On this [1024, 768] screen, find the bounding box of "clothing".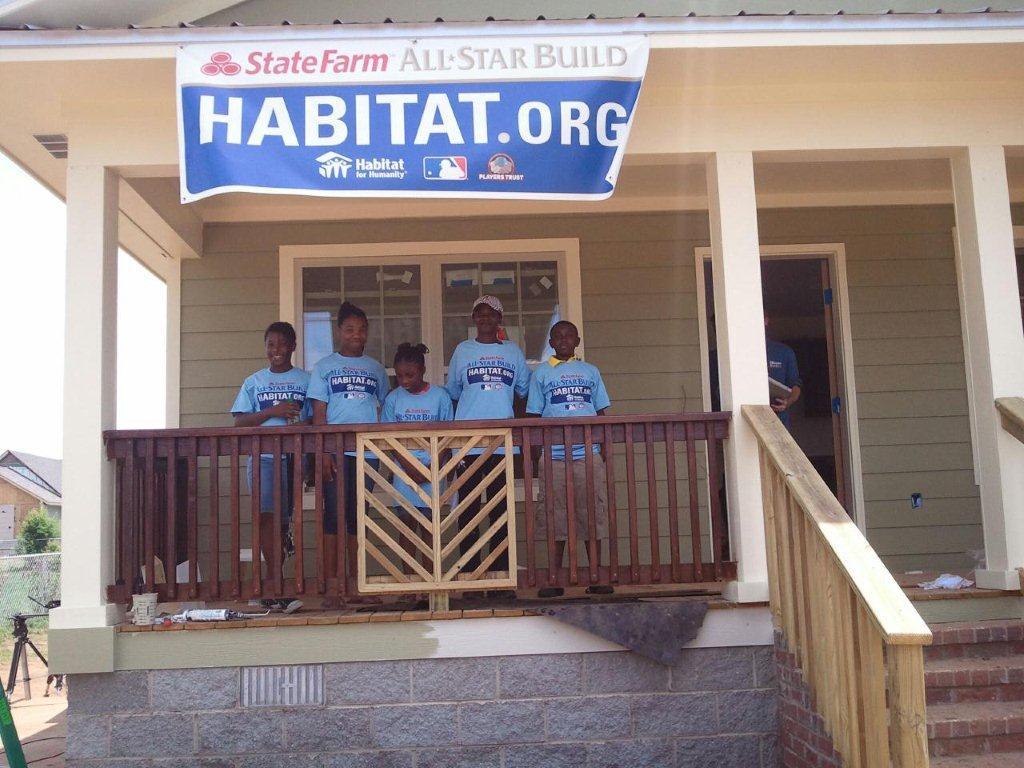
Bounding box: left=443, top=336, right=531, bottom=571.
